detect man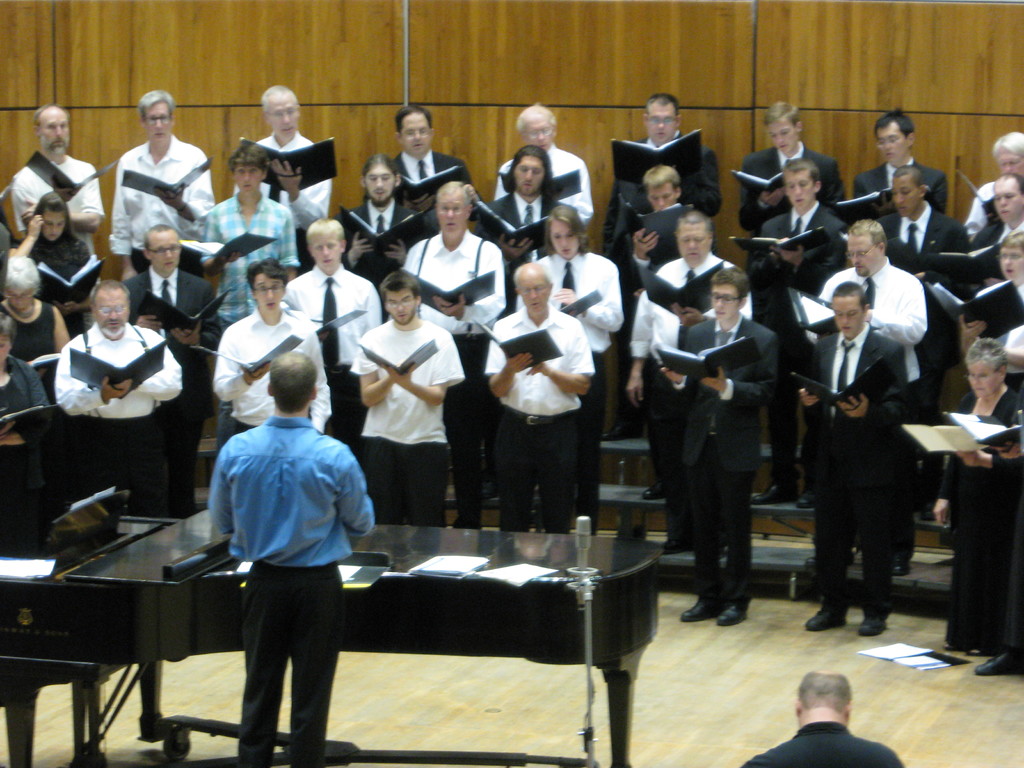
locate(664, 260, 771, 631)
